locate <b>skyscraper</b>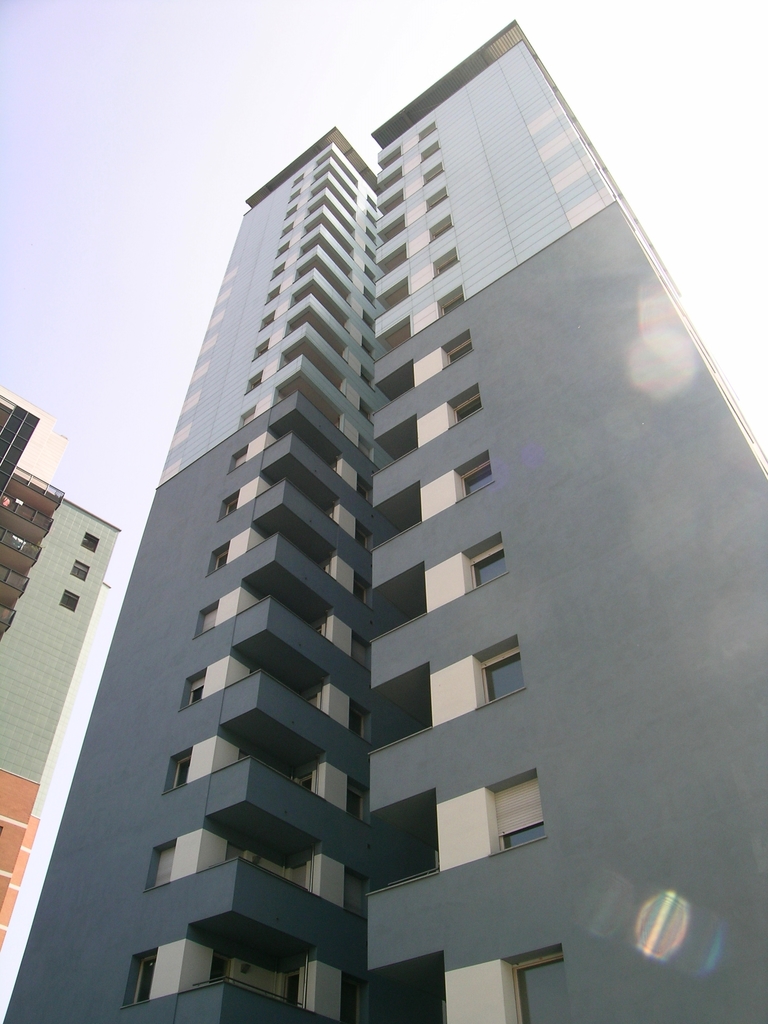
[x1=0, y1=388, x2=118, y2=945]
